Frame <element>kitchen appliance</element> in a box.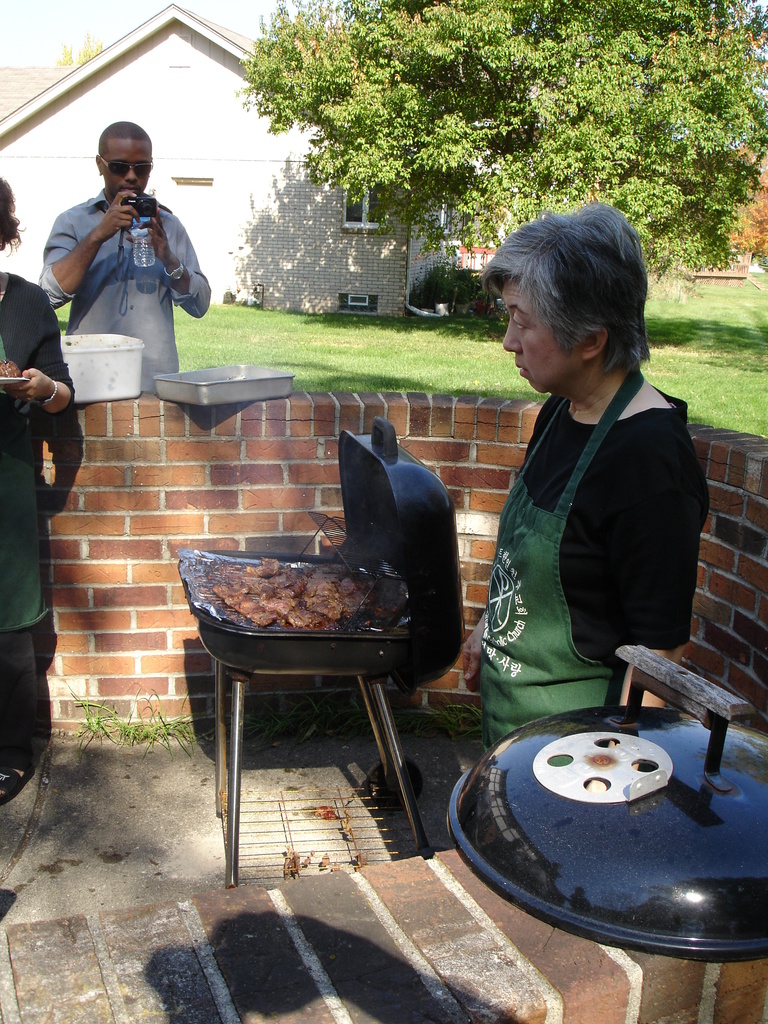
bbox(175, 422, 469, 887).
